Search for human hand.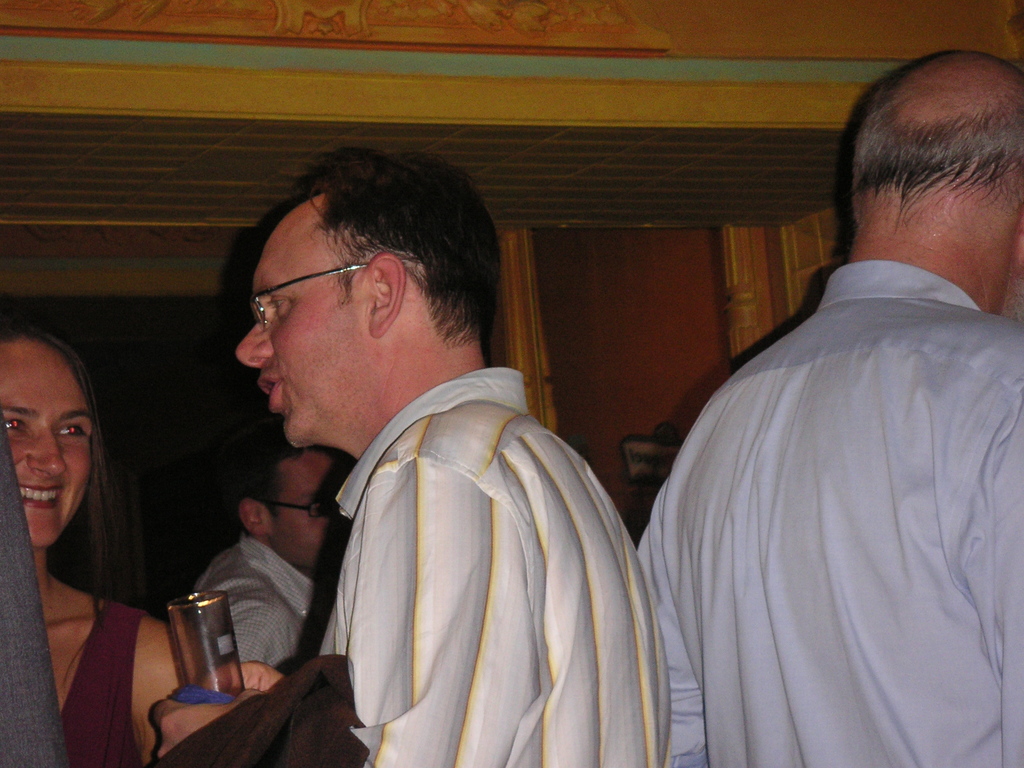
Found at left=204, top=658, right=286, bottom=699.
